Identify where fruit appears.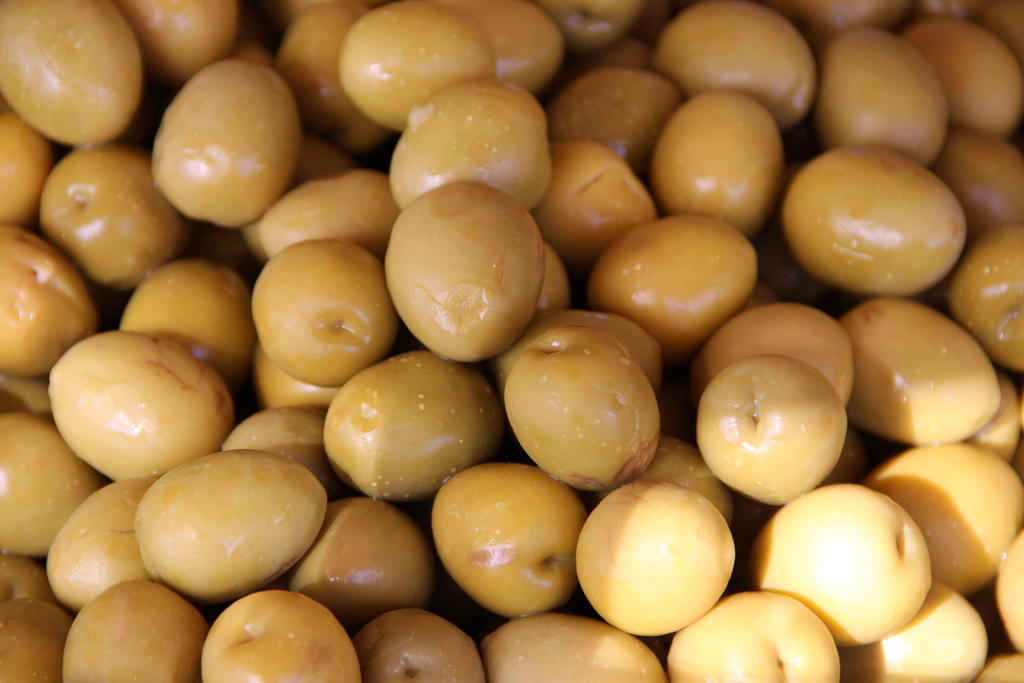
Appears at 243 231 395 388.
